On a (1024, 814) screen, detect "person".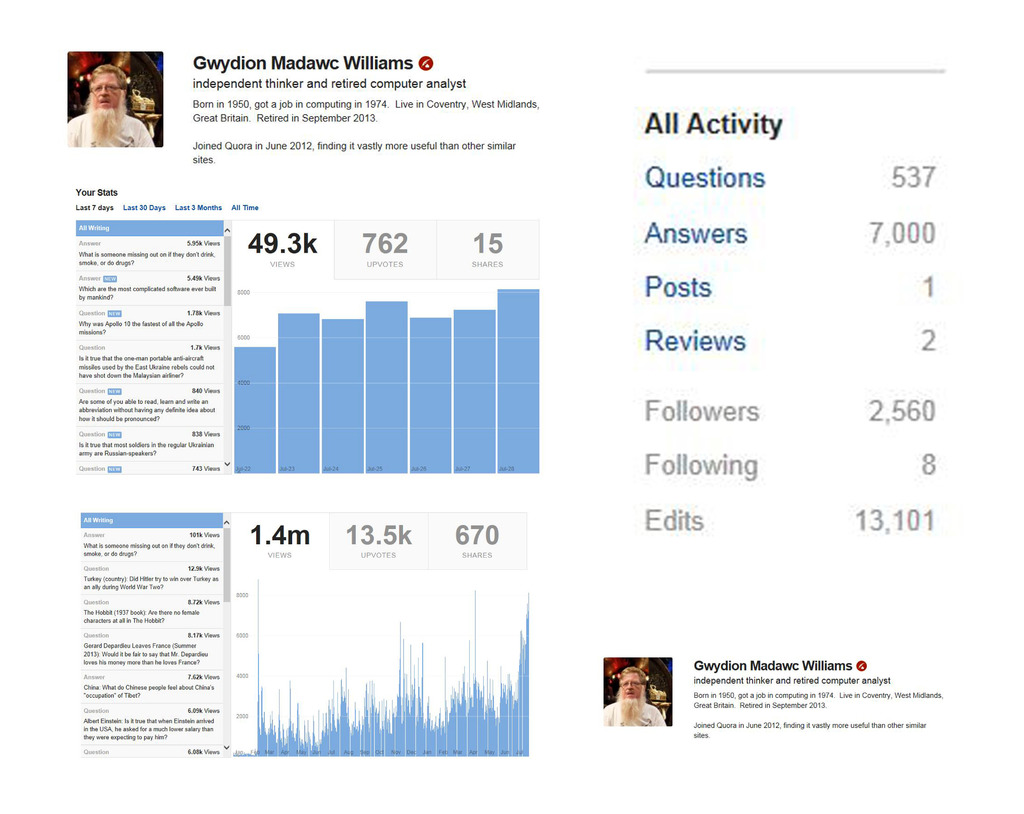
l=66, t=62, r=154, b=147.
